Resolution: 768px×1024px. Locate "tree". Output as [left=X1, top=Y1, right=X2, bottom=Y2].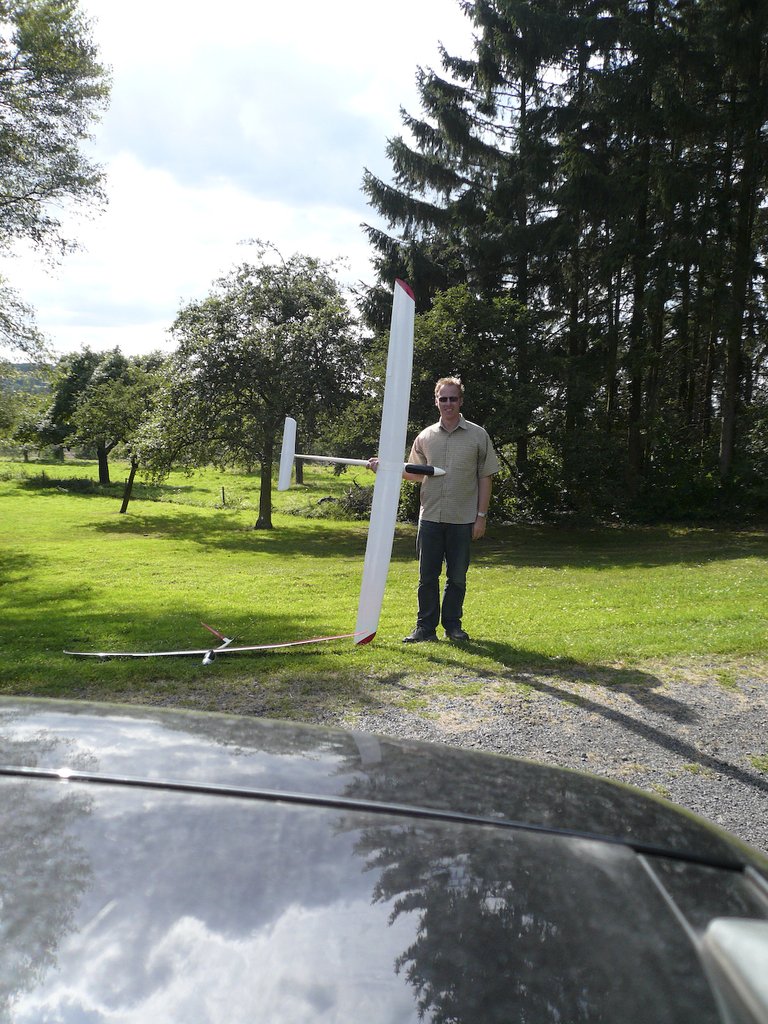
[left=346, top=0, right=767, bottom=546].
